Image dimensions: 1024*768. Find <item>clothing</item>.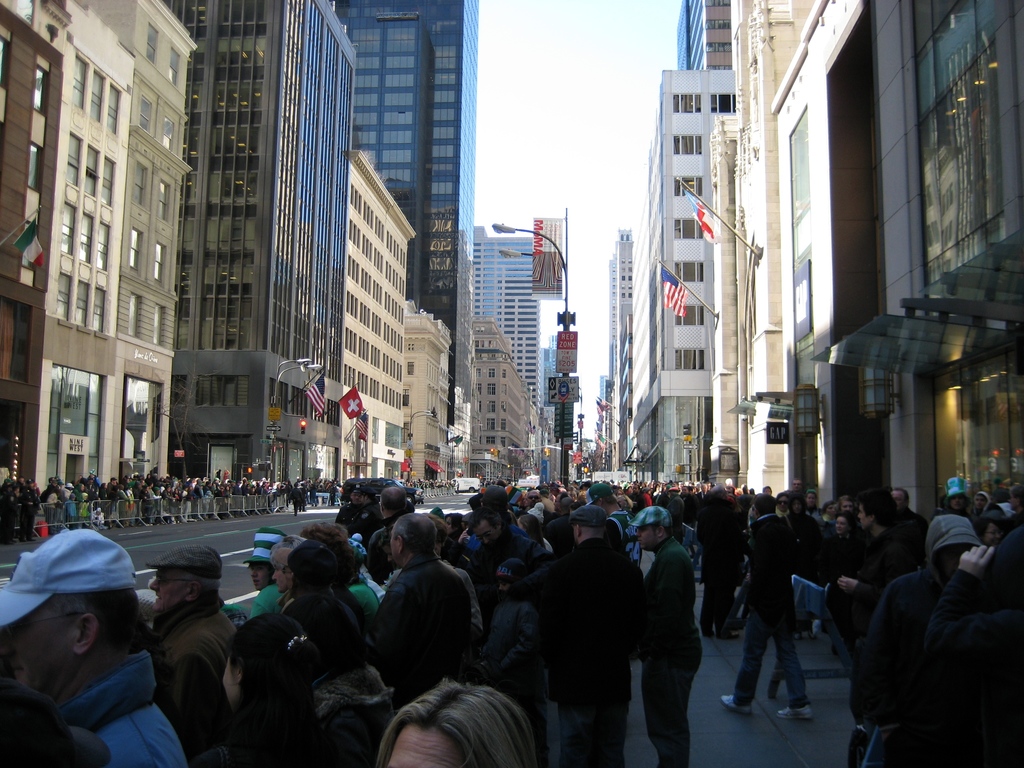
select_region(244, 577, 285, 616).
